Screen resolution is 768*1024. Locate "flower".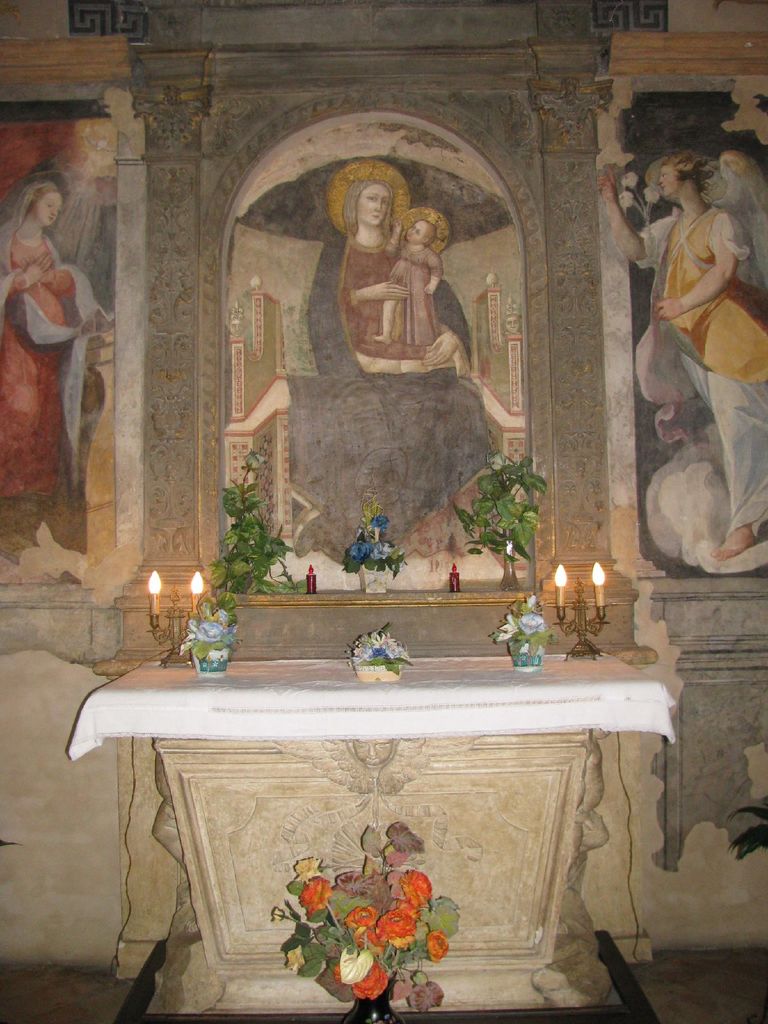
(x1=347, y1=539, x2=368, y2=564).
